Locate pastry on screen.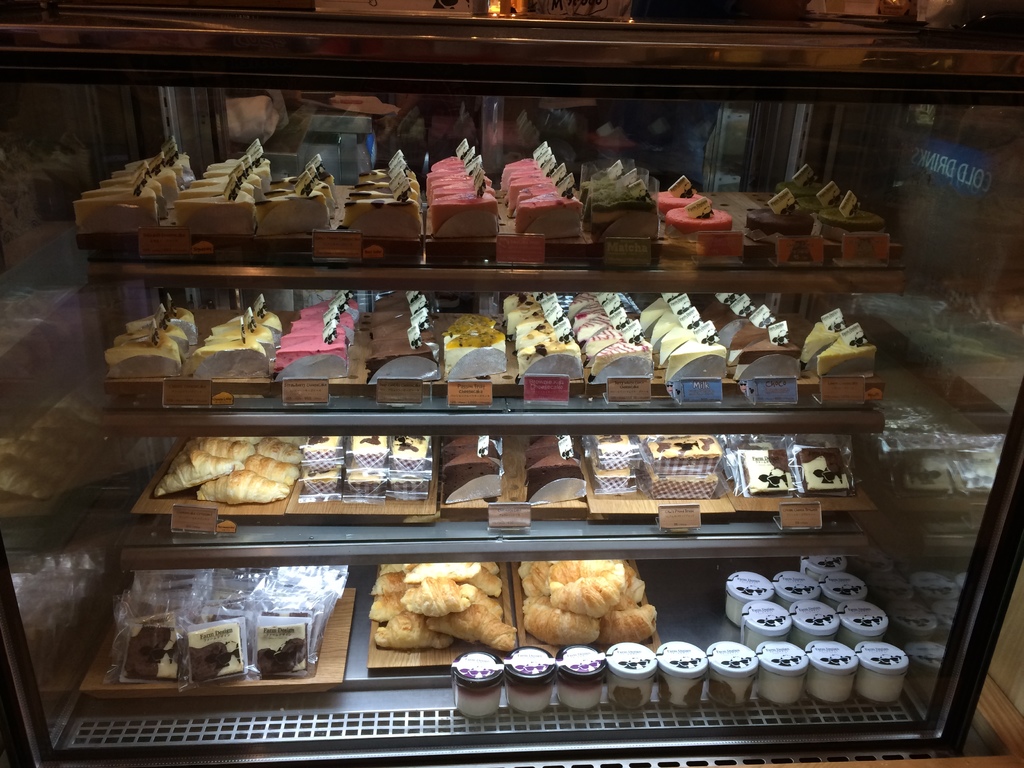
On screen at bbox=(588, 178, 670, 237).
